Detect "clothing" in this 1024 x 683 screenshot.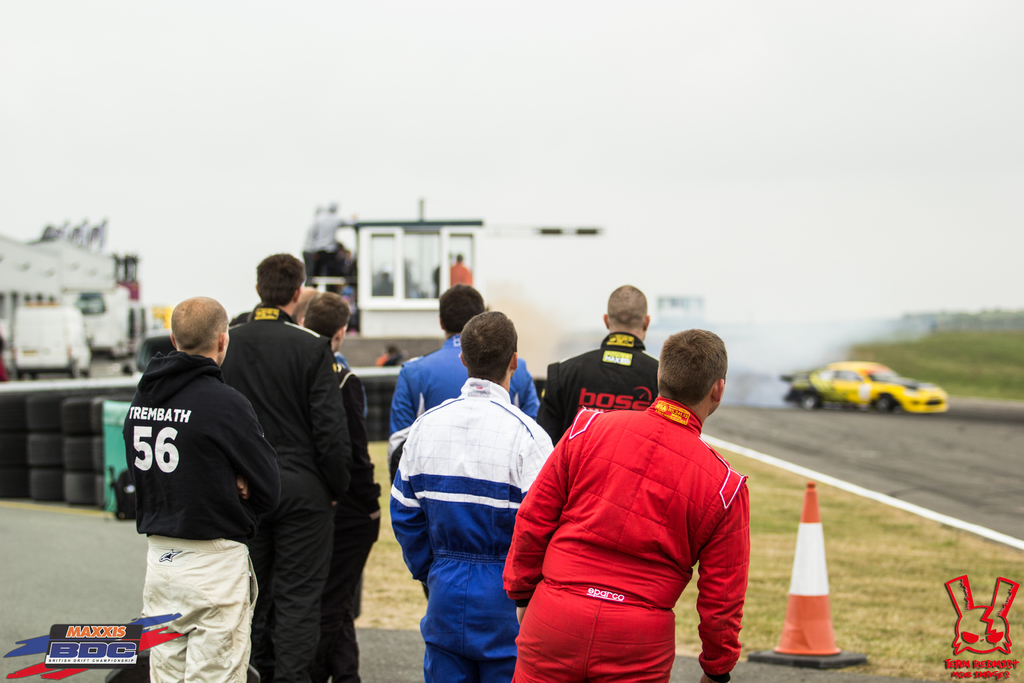
Detection: <bbox>517, 374, 777, 666</bbox>.
